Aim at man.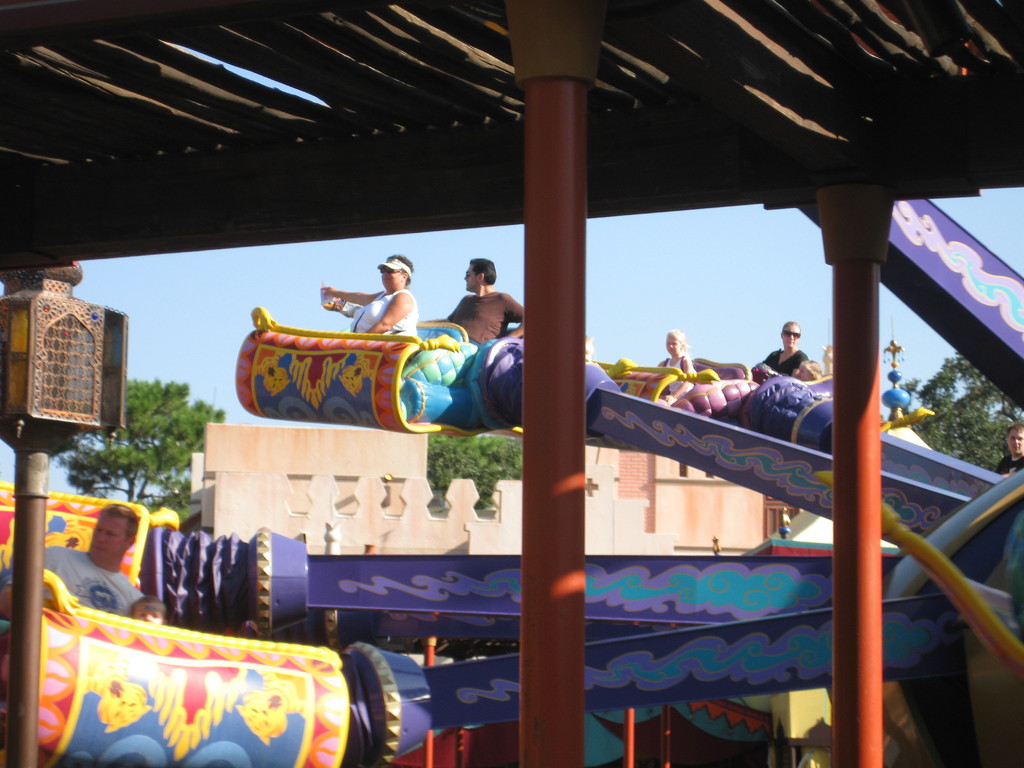
Aimed at [50, 513, 147, 630].
